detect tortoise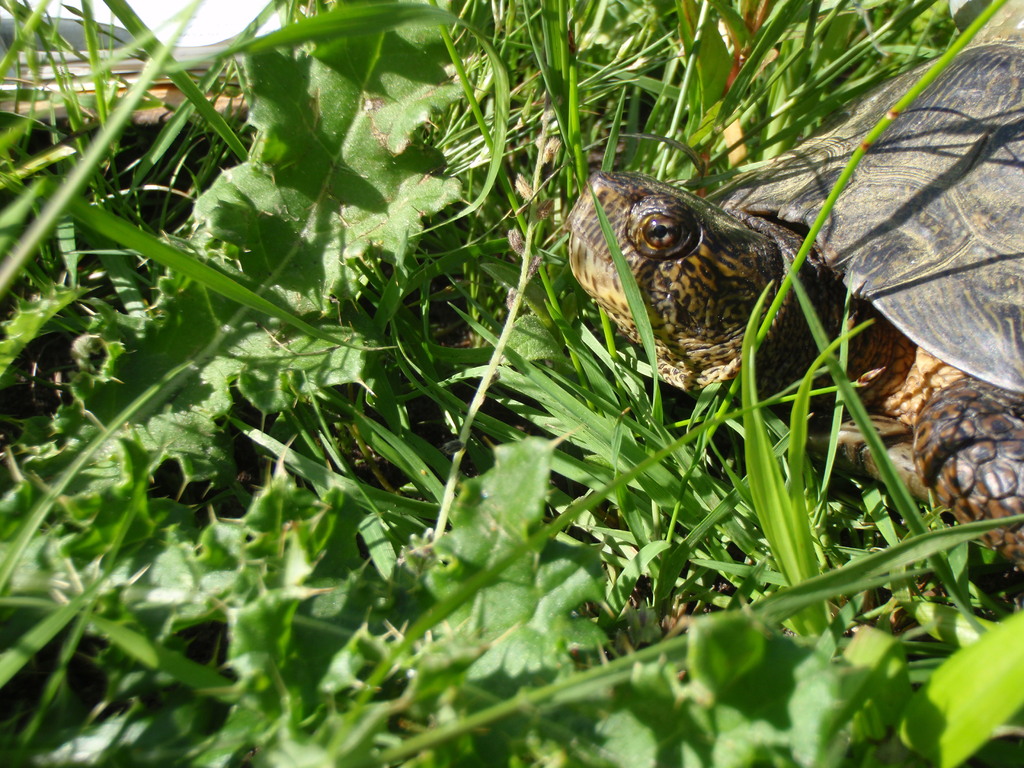
<region>568, 0, 1023, 570</region>
